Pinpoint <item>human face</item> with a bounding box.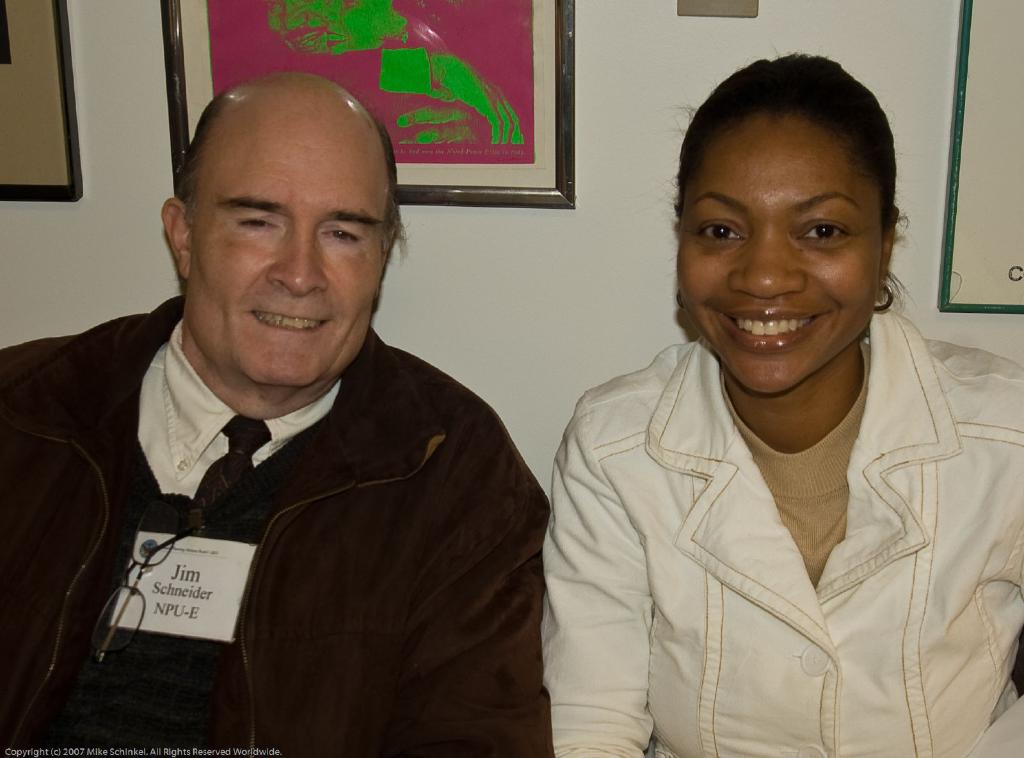
<bbox>186, 129, 387, 385</bbox>.
